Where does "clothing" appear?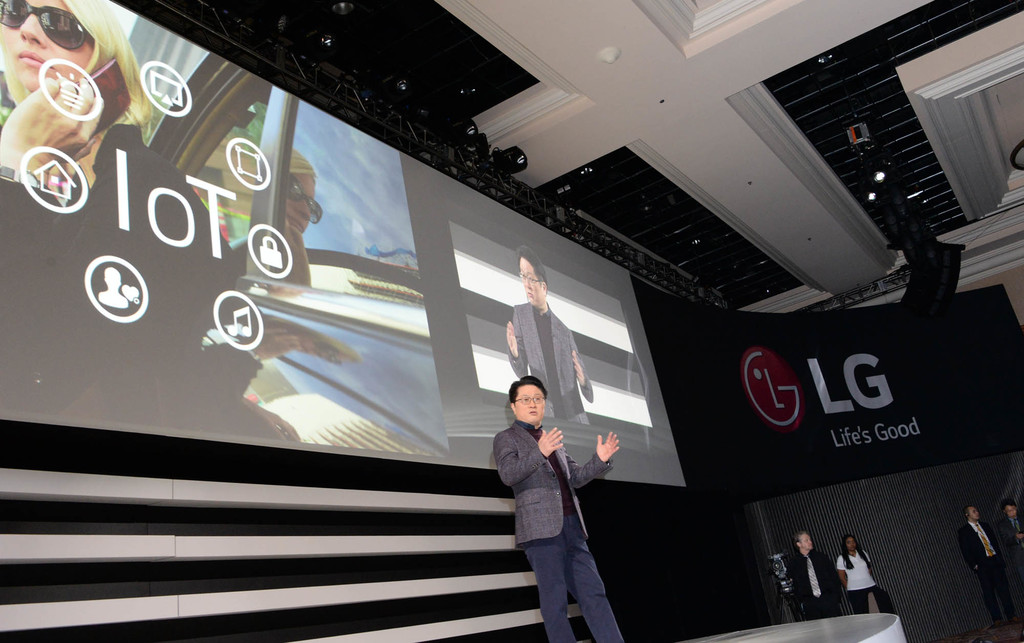
Appears at [left=957, top=521, right=1018, bottom=626].
